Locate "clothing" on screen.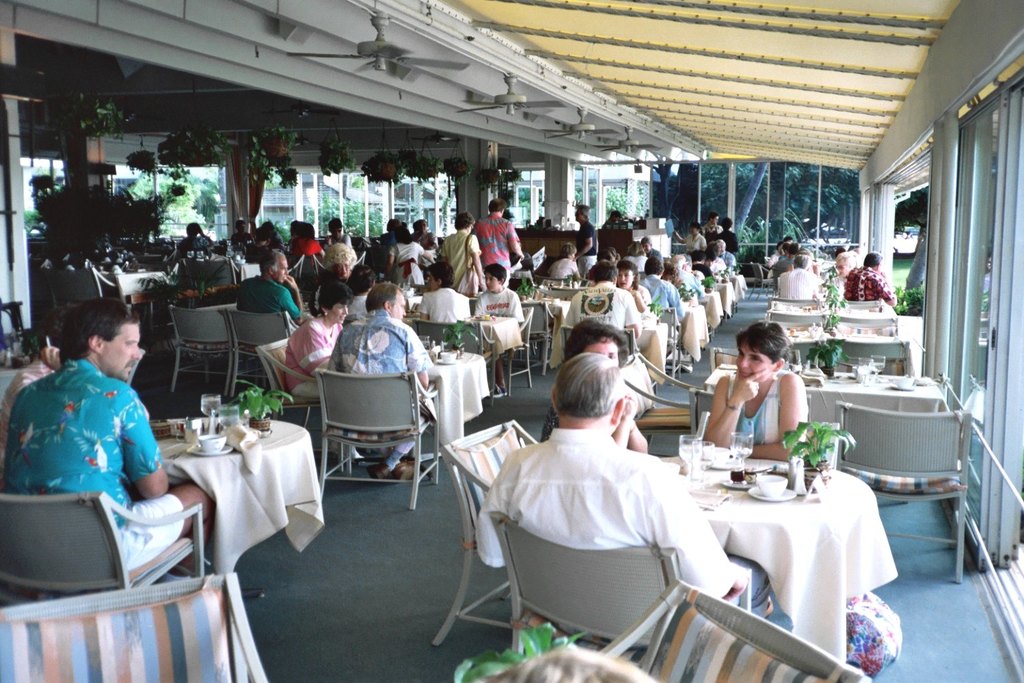
On screen at {"x1": 775, "y1": 266, "x2": 819, "y2": 301}.
